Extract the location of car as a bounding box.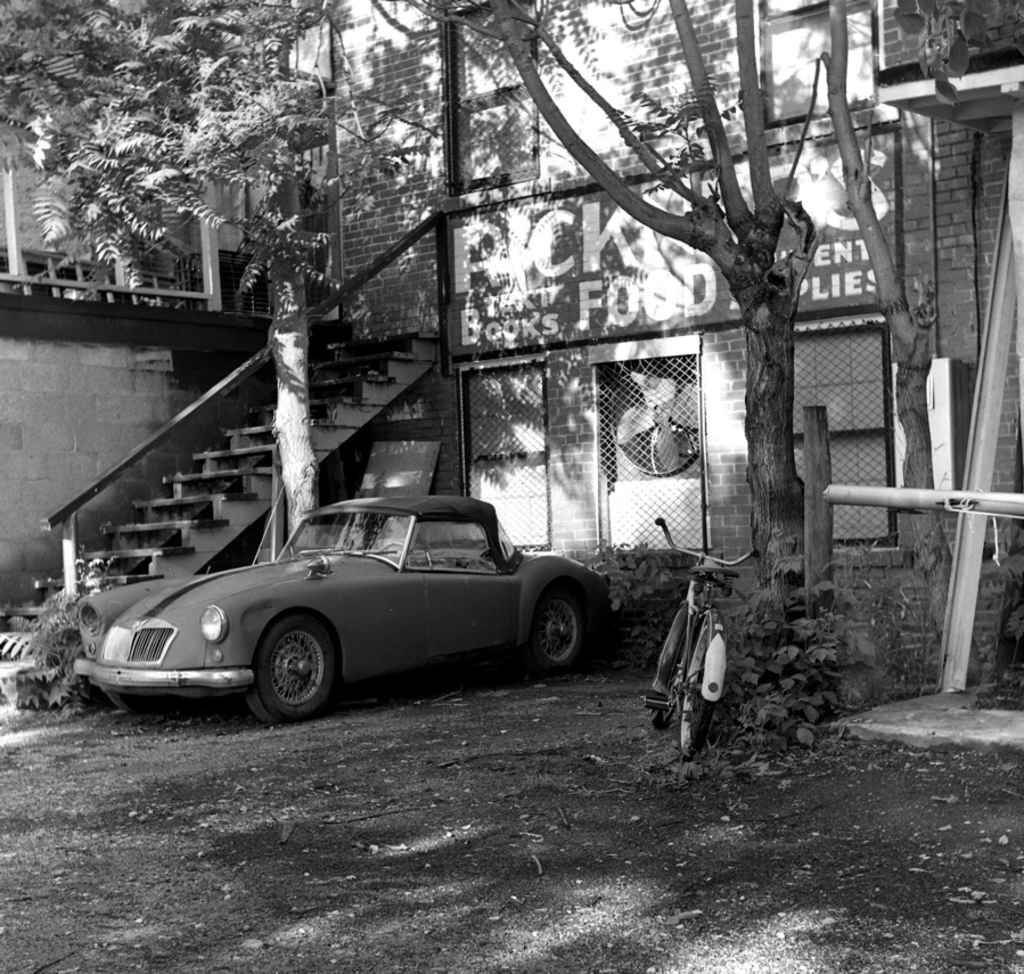
select_region(68, 489, 609, 727).
